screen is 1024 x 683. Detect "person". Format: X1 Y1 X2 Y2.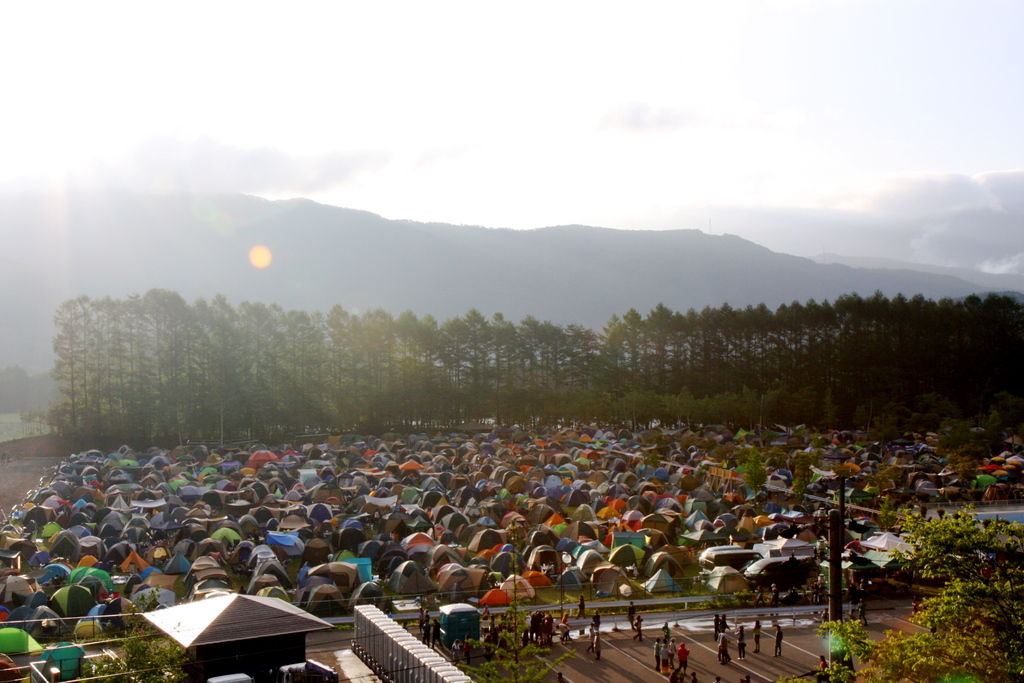
559 609 572 641.
